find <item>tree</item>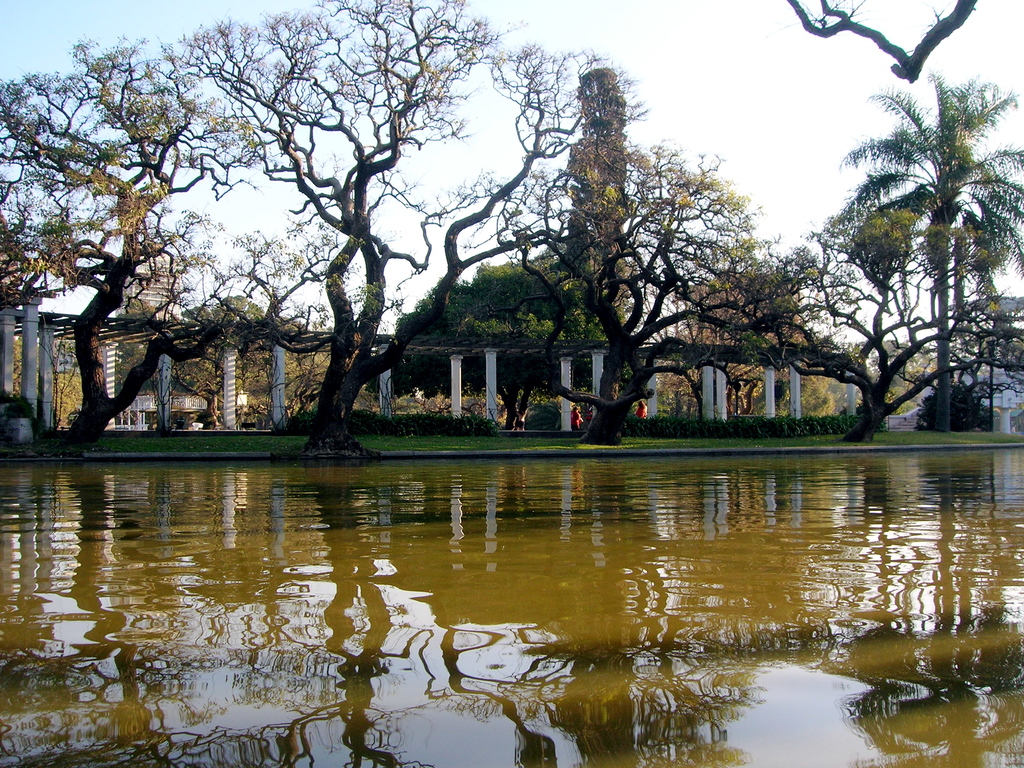
[left=175, top=0, right=495, bottom=458]
